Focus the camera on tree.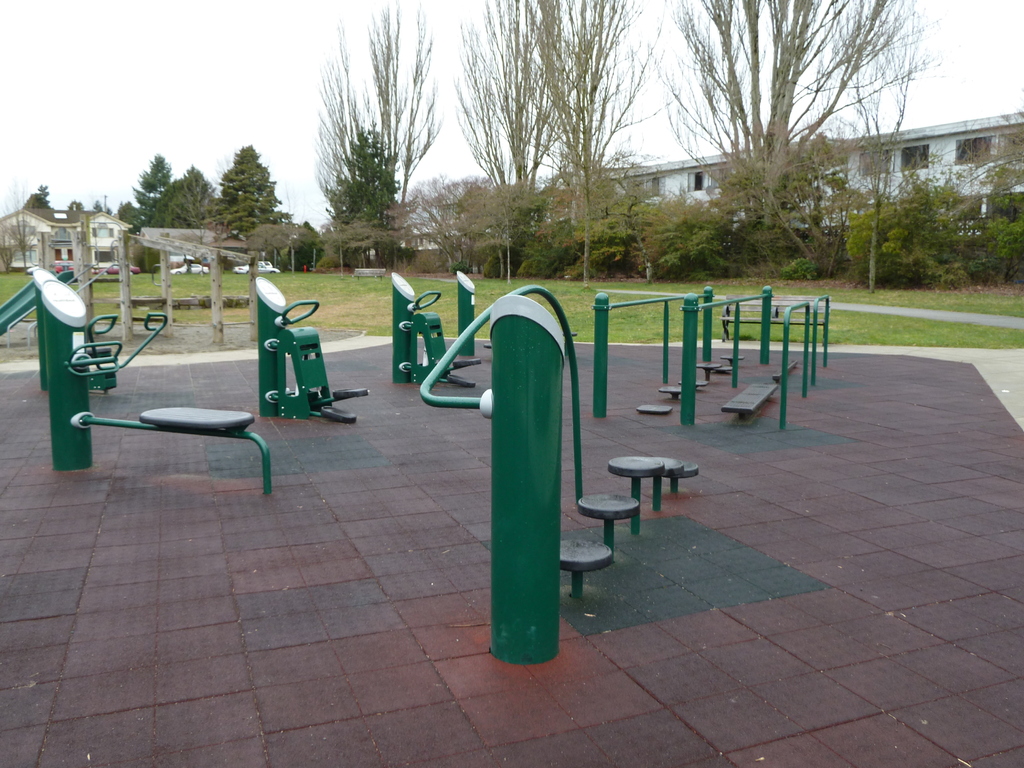
Focus region: [left=321, top=111, right=398, bottom=229].
